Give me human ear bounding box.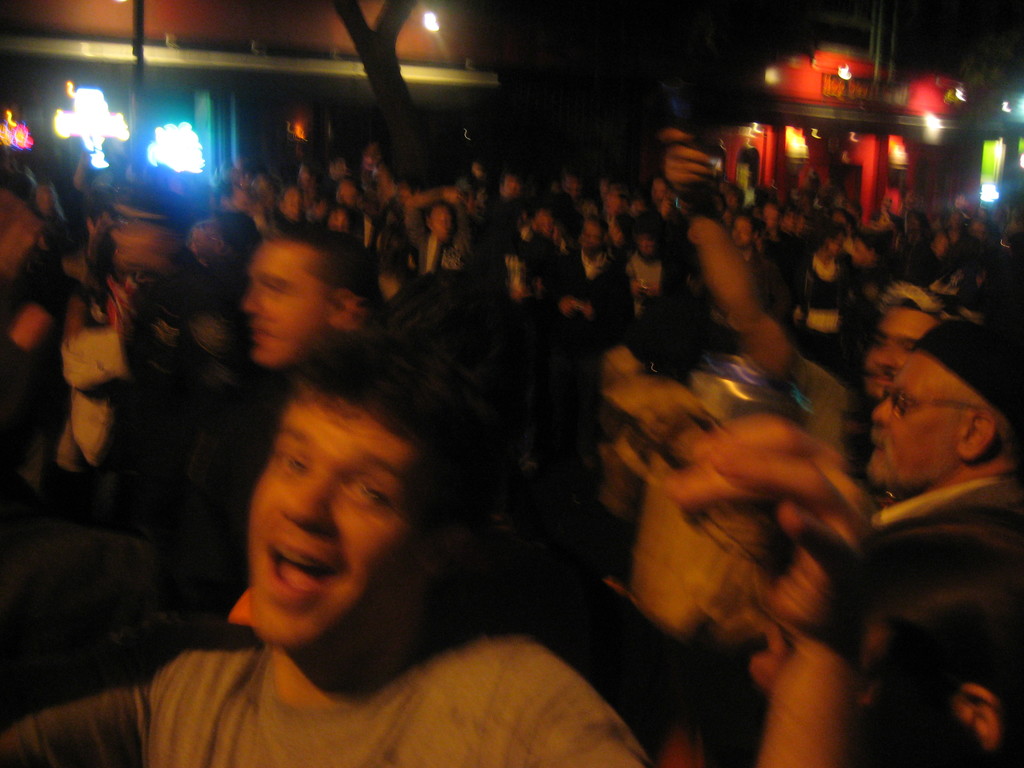
detection(954, 410, 998, 458).
